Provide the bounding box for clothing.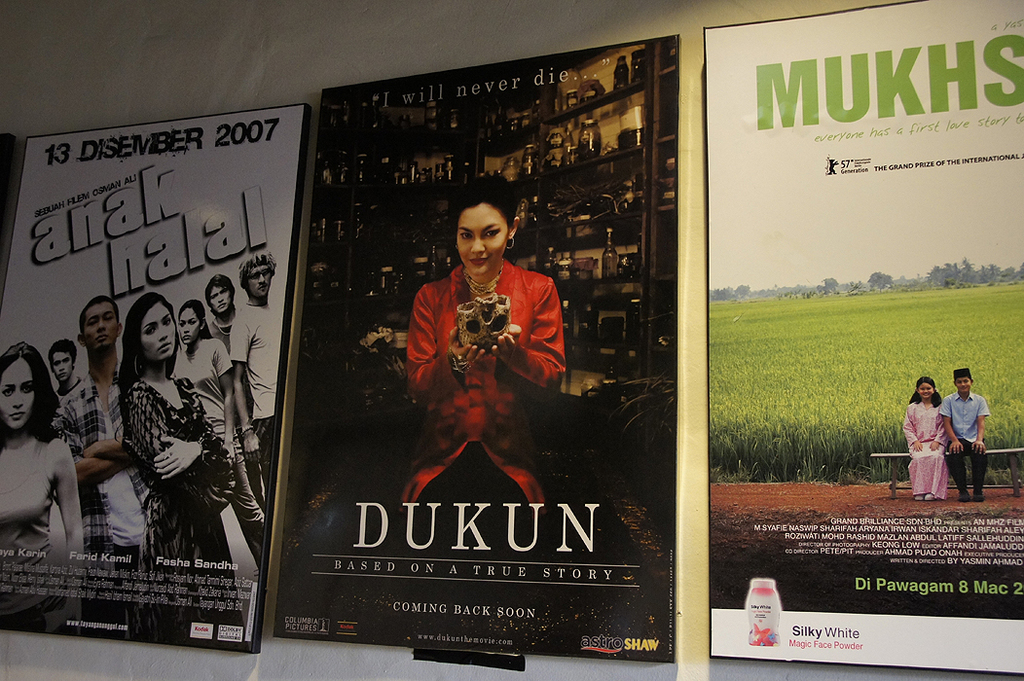
{"x1": 902, "y1": 406, "x2": 944, "y2": 497}.
